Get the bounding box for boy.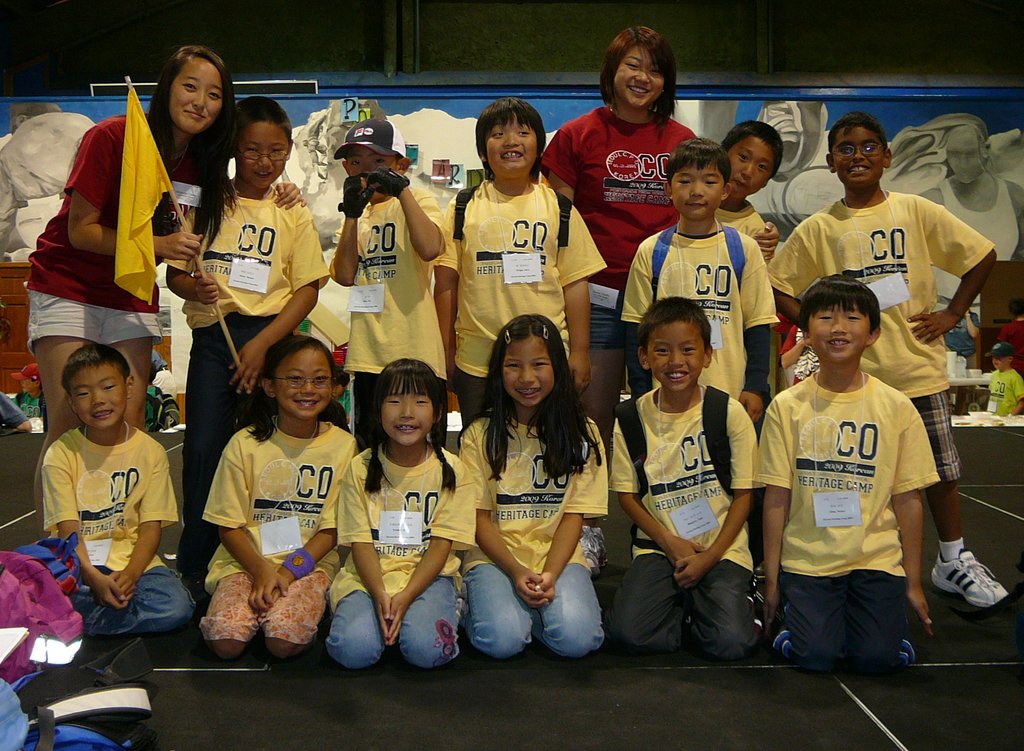
{"x1": 43, "y1": 342, "x2": 194, "y2": 636}.
